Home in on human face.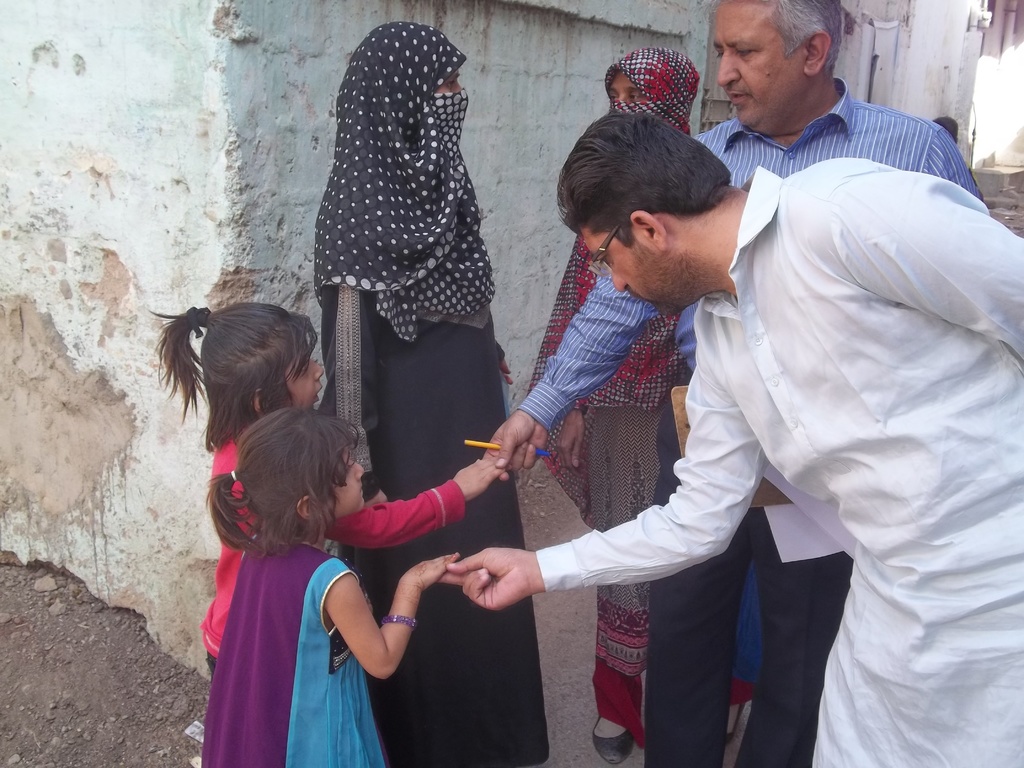
Homed in at pyautogui.locateOnScreen(336, 451, 364, 516).
